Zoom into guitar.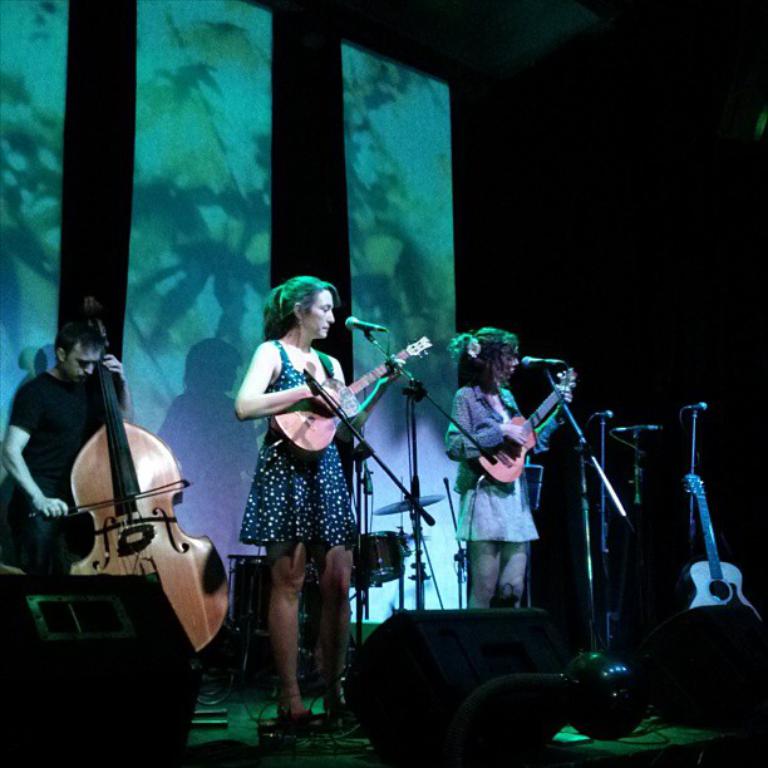
Zoom target: (left=459, top=348, right=592, bottom=487).
